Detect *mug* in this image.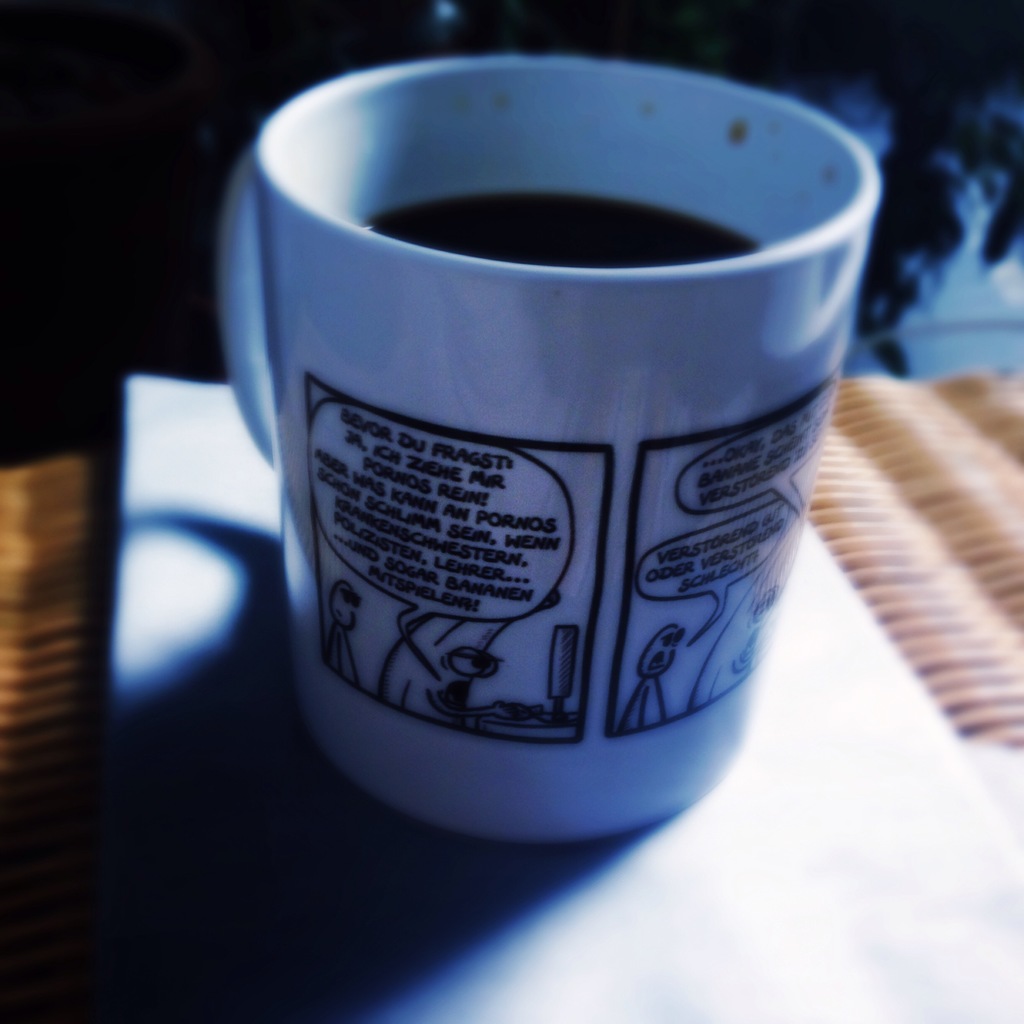
Detection: 218 52 879 847.
